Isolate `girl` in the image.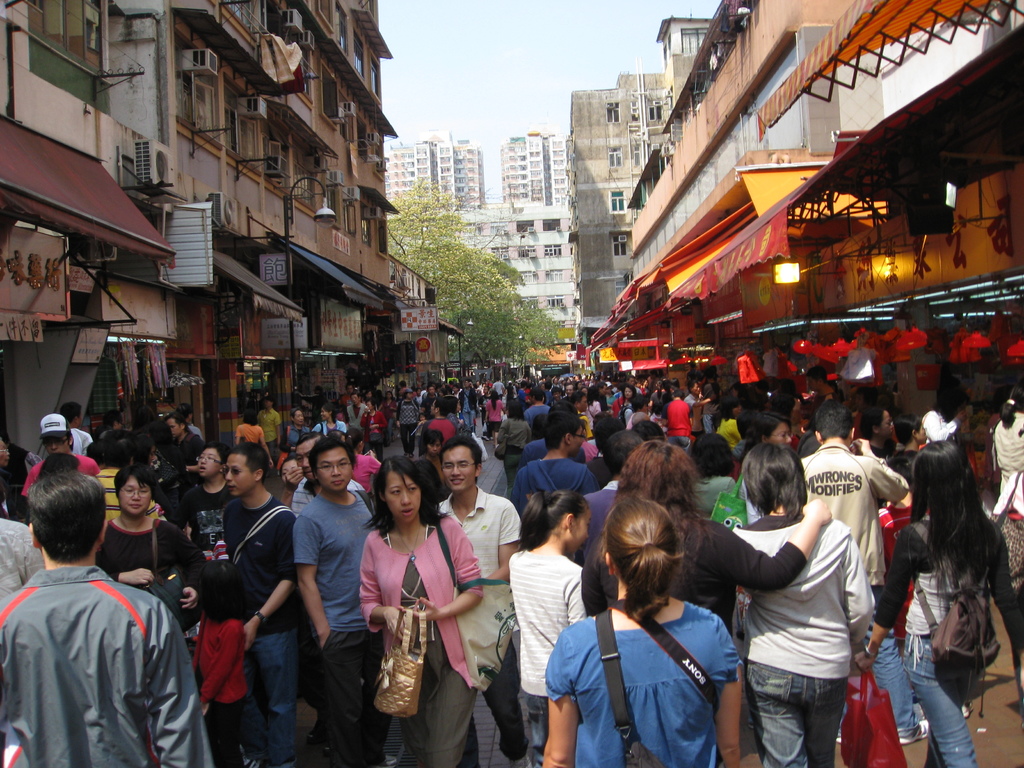
Isolated region: Rect(545, 500, 748, 767).
